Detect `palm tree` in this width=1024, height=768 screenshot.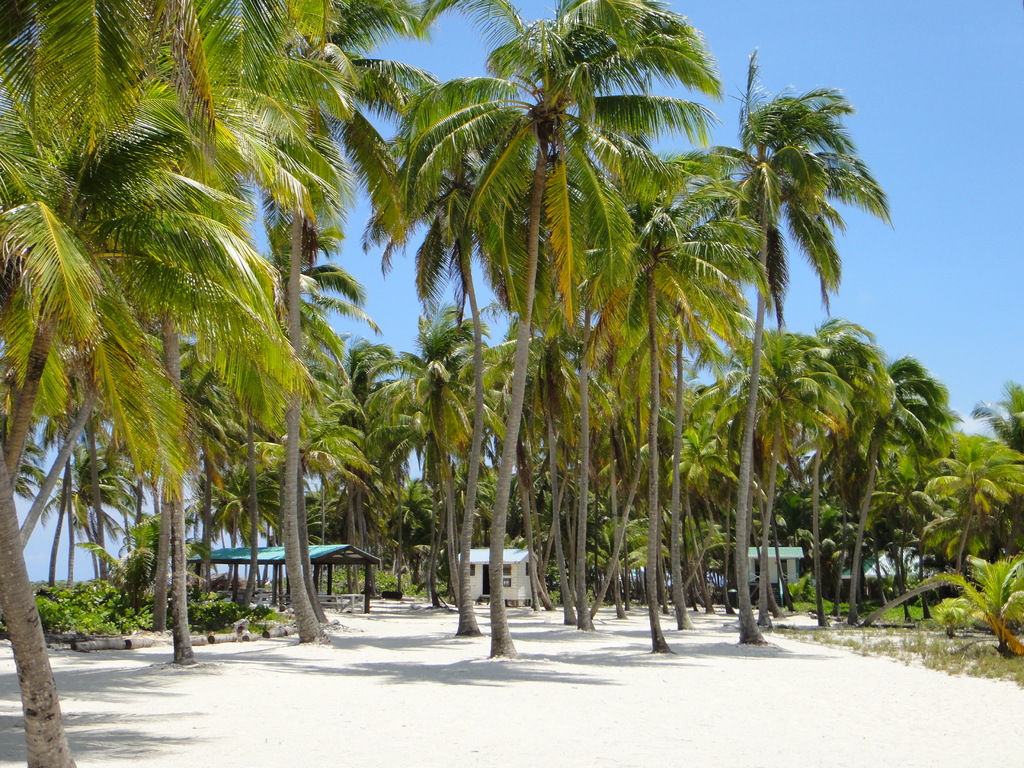
Detection: bbox=(602, 180, 757, 655).
